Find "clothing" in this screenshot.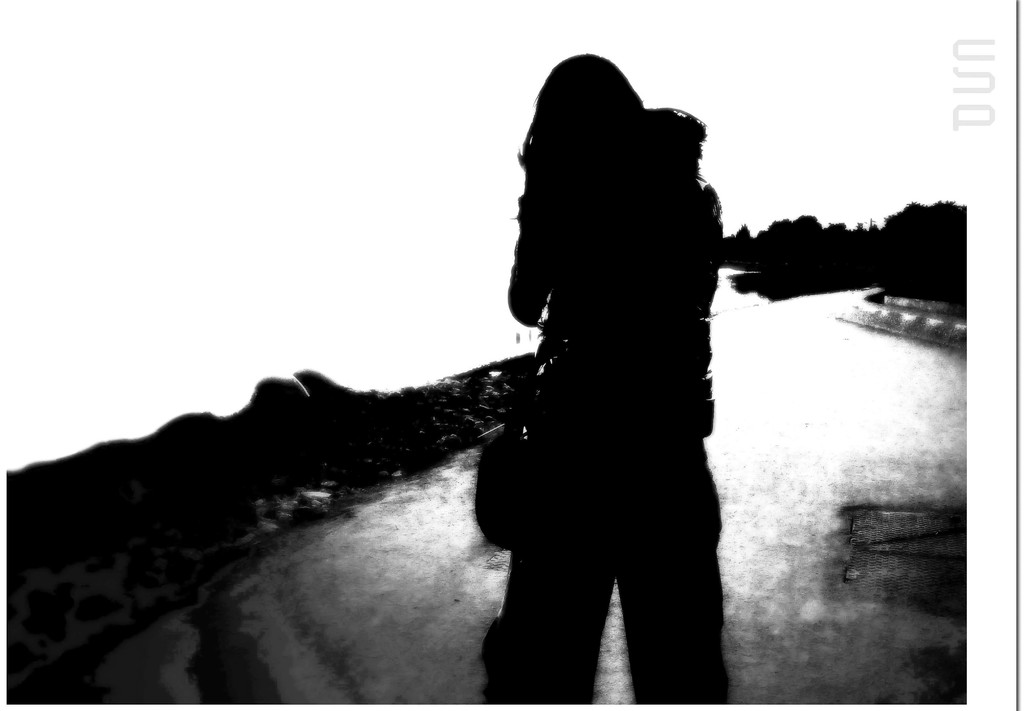
The bounding box for "clothing" is l=481, t=176, r=753, b=668.
